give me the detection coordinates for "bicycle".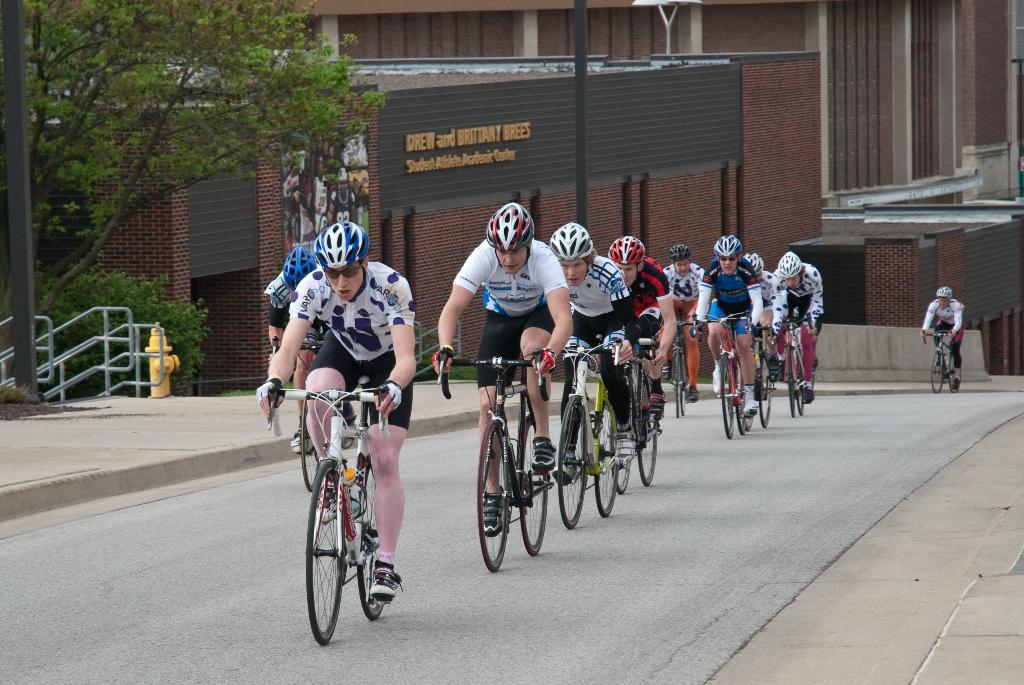
[left=690, top=312, right=751, bottom=438].
